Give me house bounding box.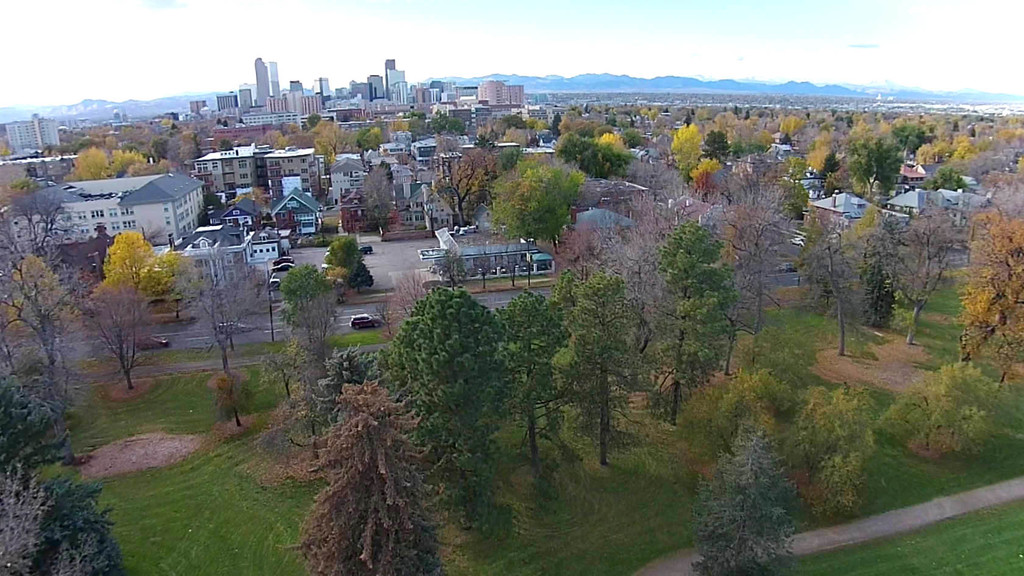
bbox(237, 84, 270, 113).
